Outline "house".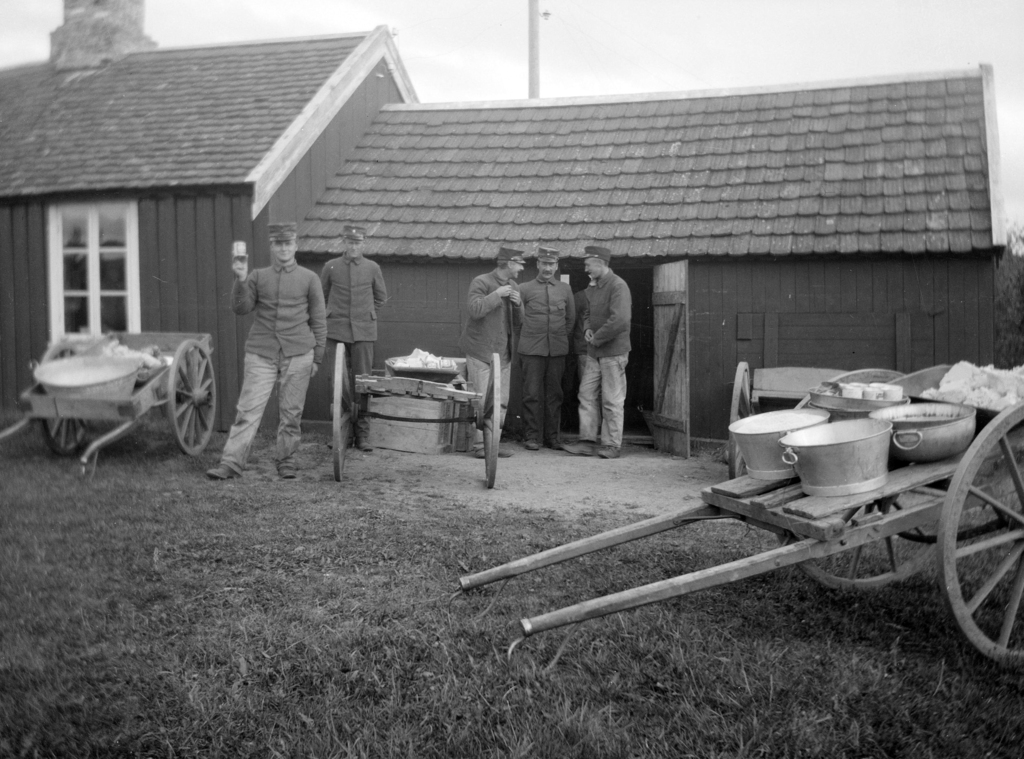
Outline: region(385, 46, 1023, 498).
